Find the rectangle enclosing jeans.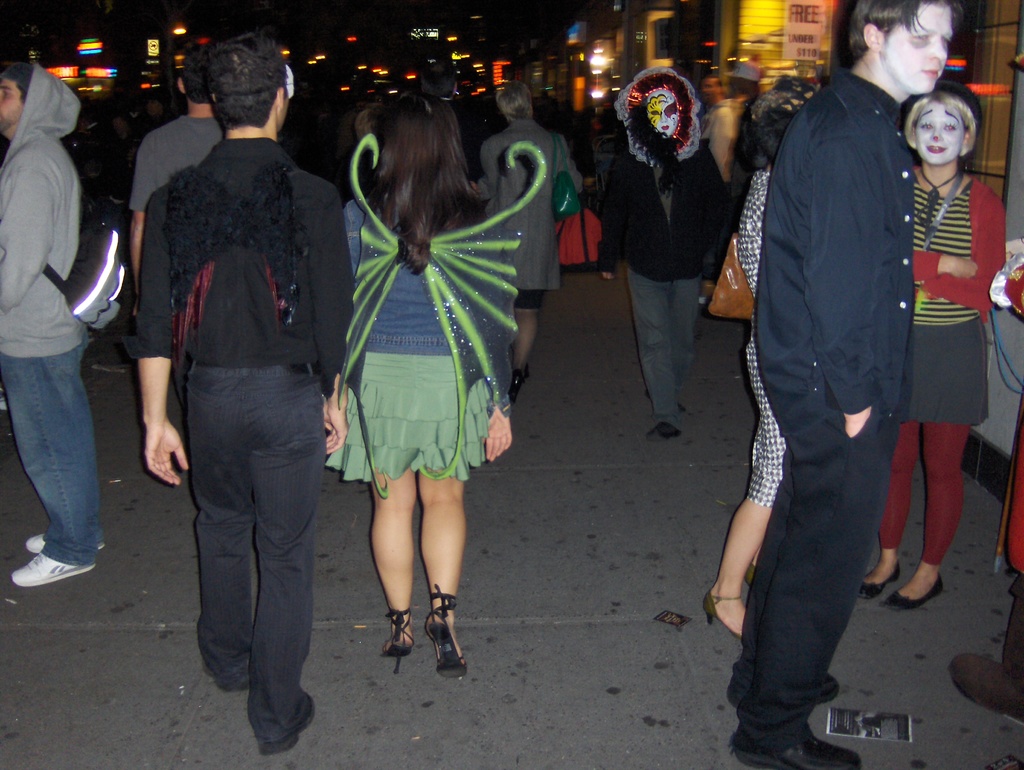
locate(7, 286, 100, 602).
